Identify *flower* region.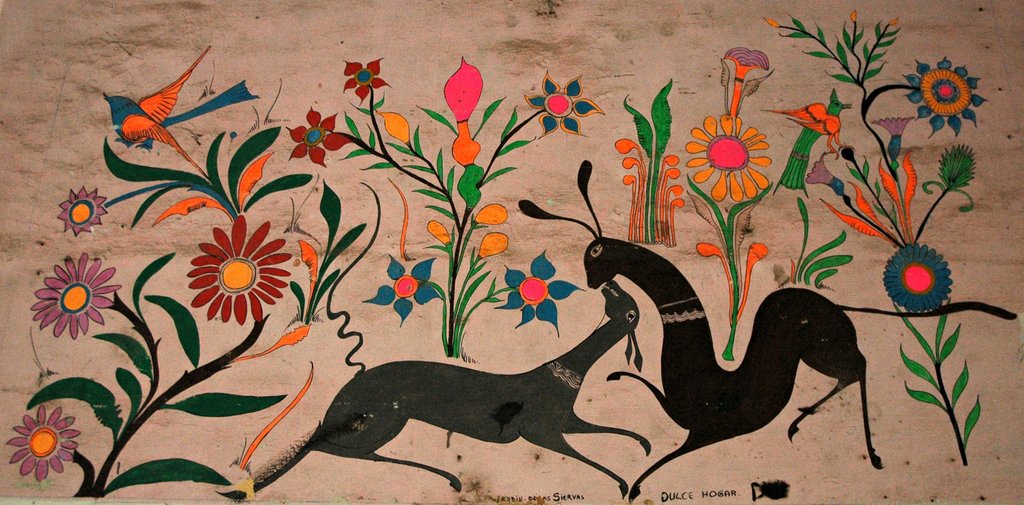
Region: (525,68,606,139).
